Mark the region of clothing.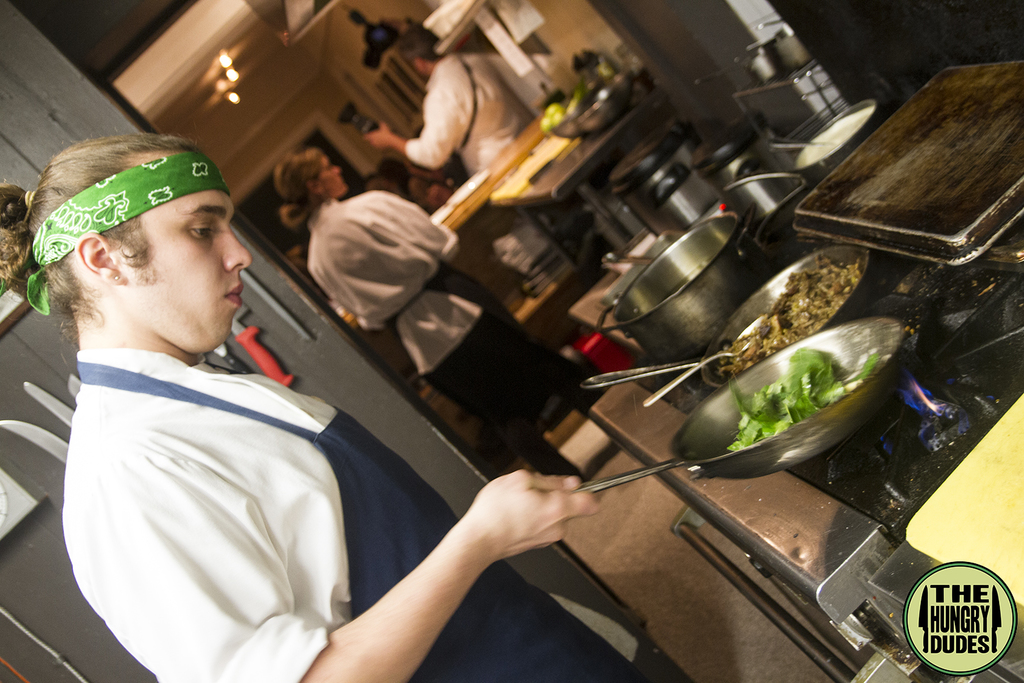
Region: {"x1": 304, "y1": 186, "x2": 568, "y2": 451}.
